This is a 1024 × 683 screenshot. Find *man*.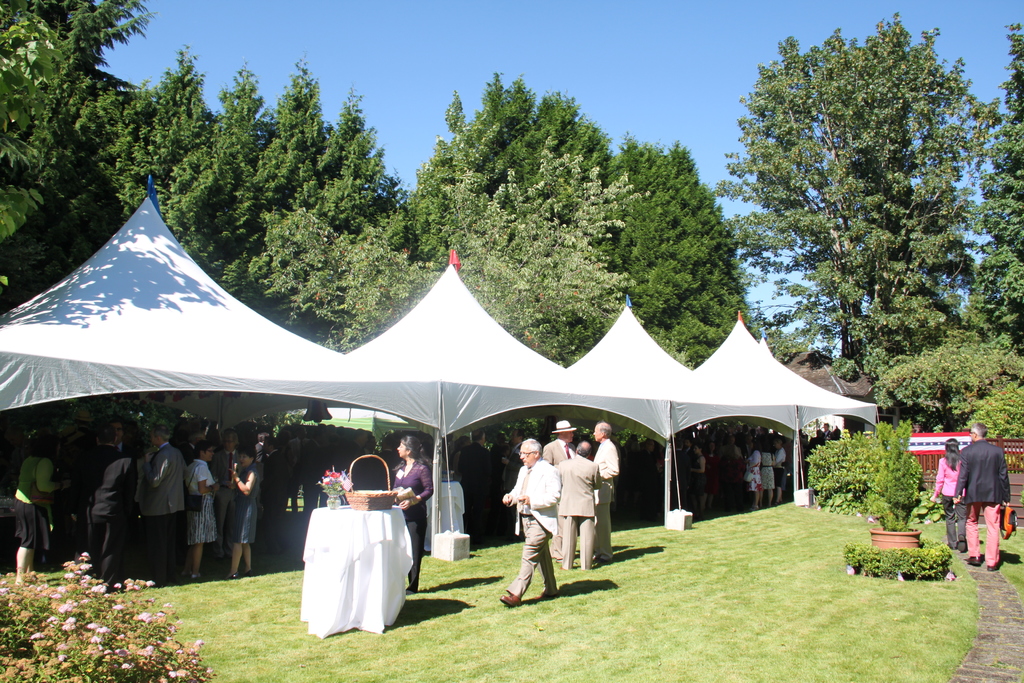
Bounding box: 135 423 184 584.
